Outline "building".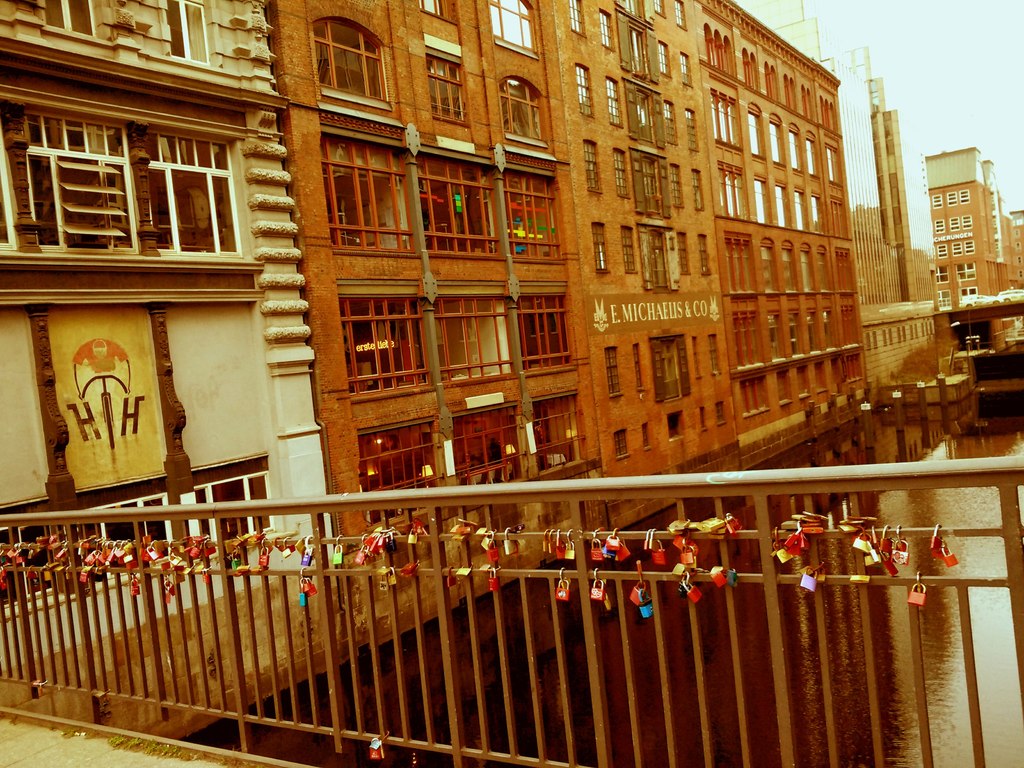
Outline: detection(934, 147, 1021, 319).
